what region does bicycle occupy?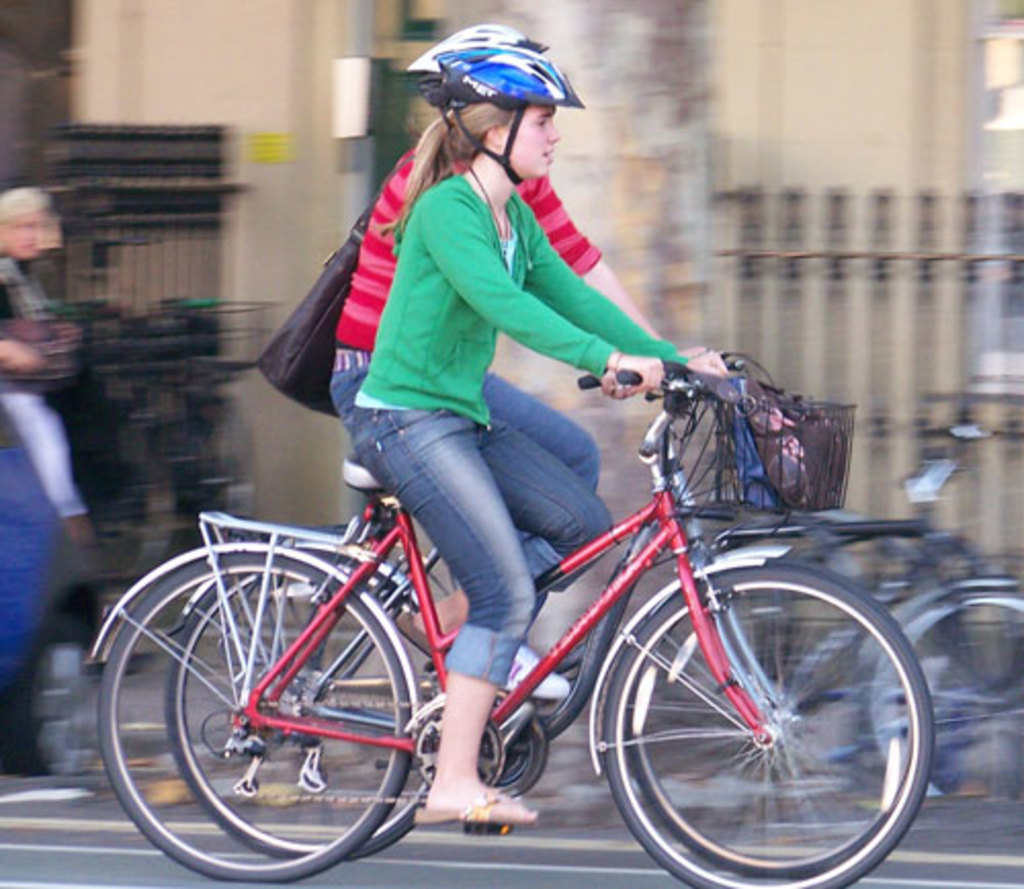
bbox=(158, 350, 930, 869).
